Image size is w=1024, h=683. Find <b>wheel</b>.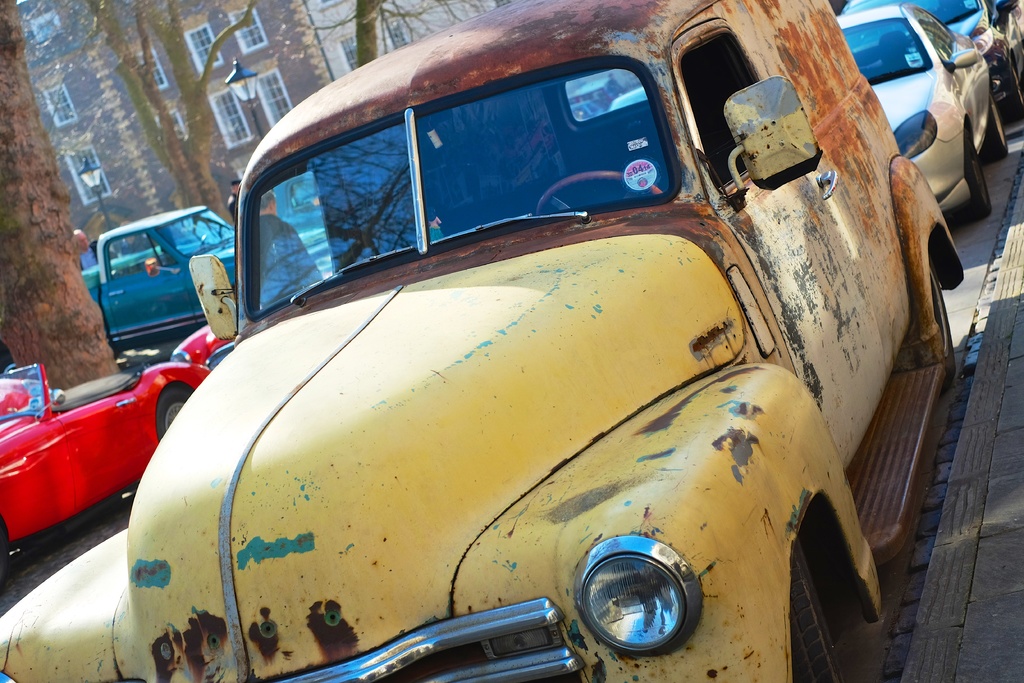
<box>792,527,848,682</box>.
